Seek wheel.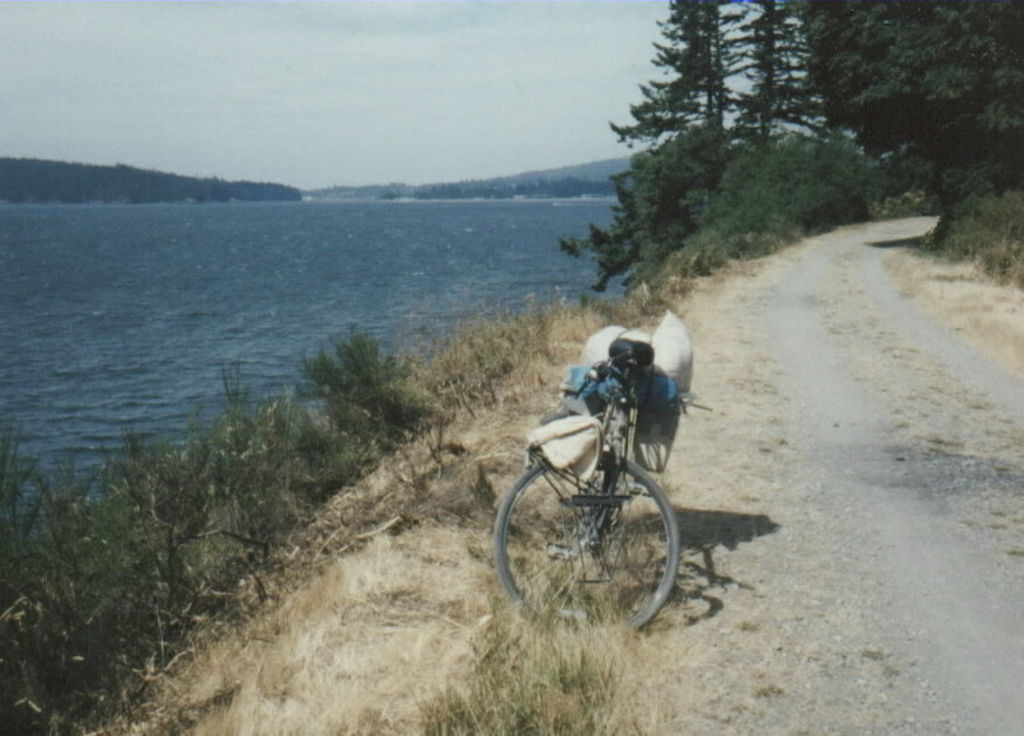
l=505, t=418, r=678, b=626.
